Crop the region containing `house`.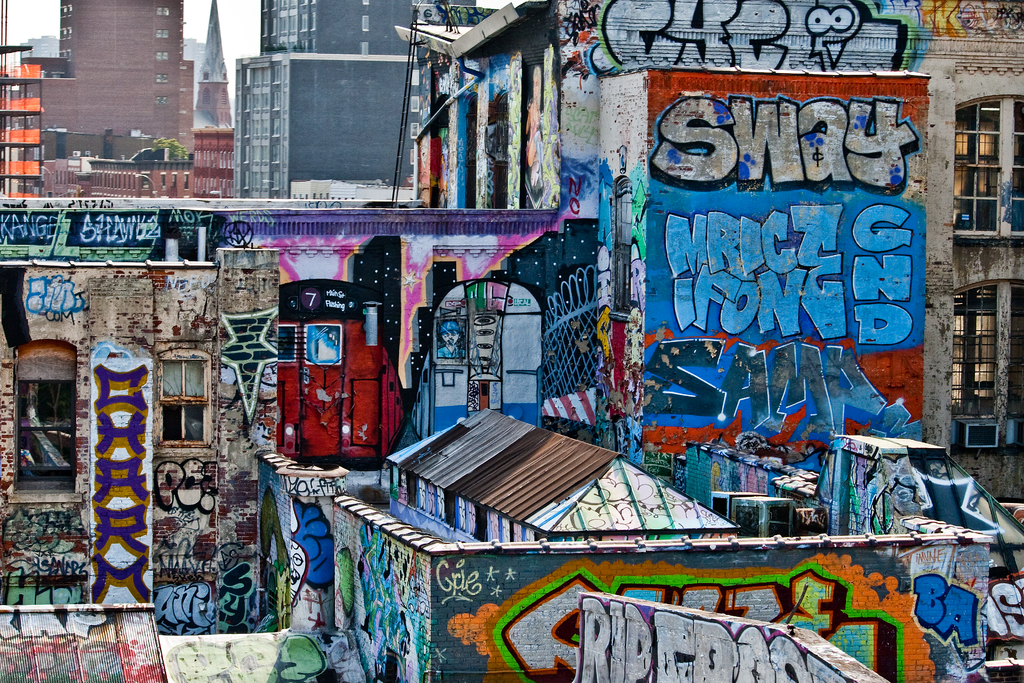
Crop region: (262,445,390,636).
